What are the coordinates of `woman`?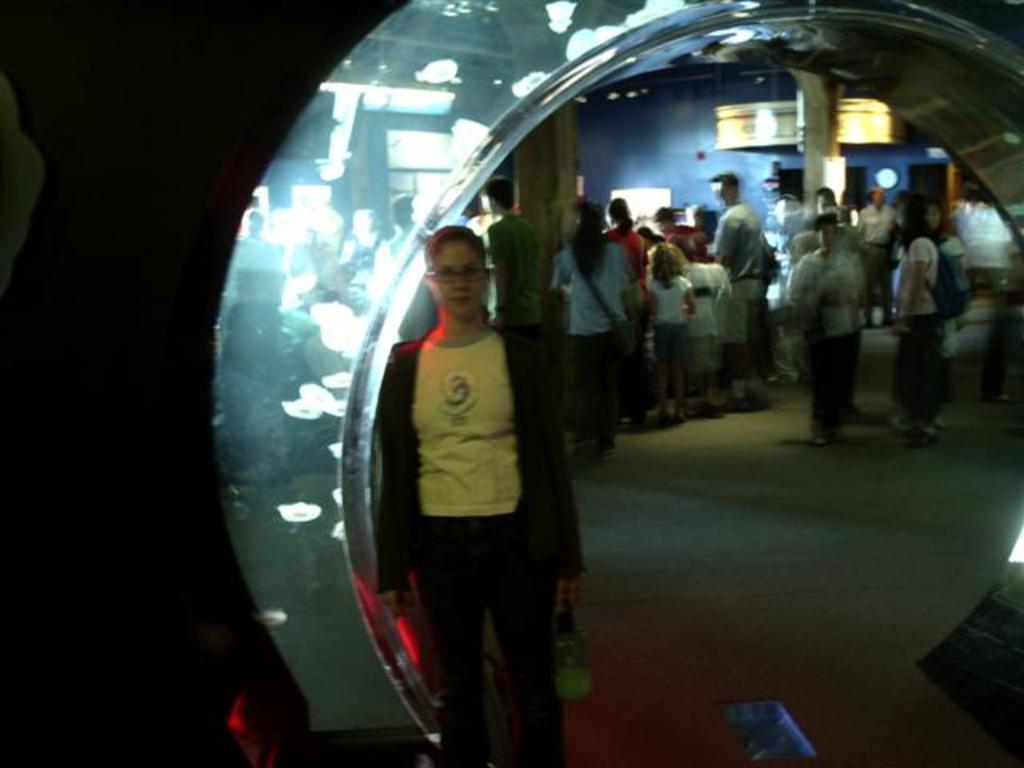
select_region(885, 197, 942, 445).
